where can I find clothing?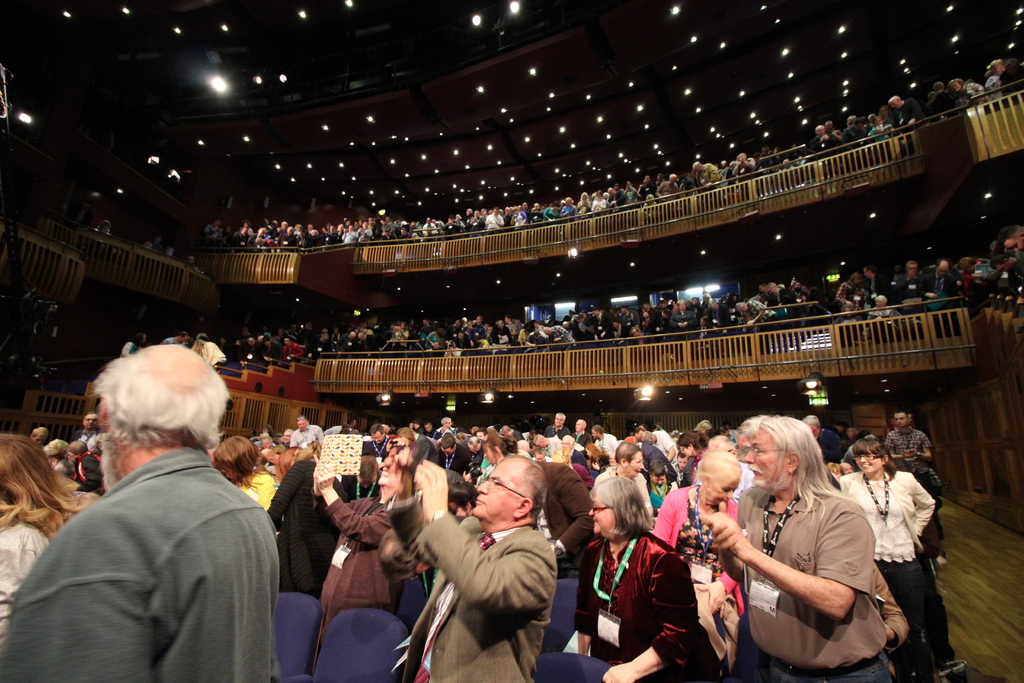
You can find it at left=24, top=425, right=284, bottom=672.
